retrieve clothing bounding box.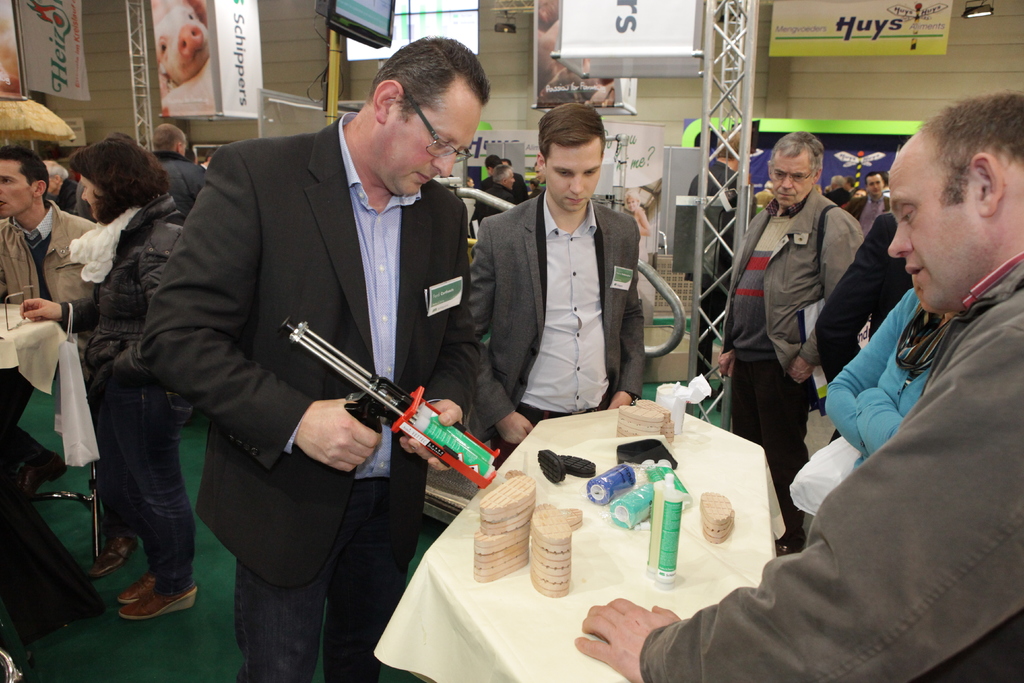
Bounding box: [left=0, top=190, right=113, bottom=483].
